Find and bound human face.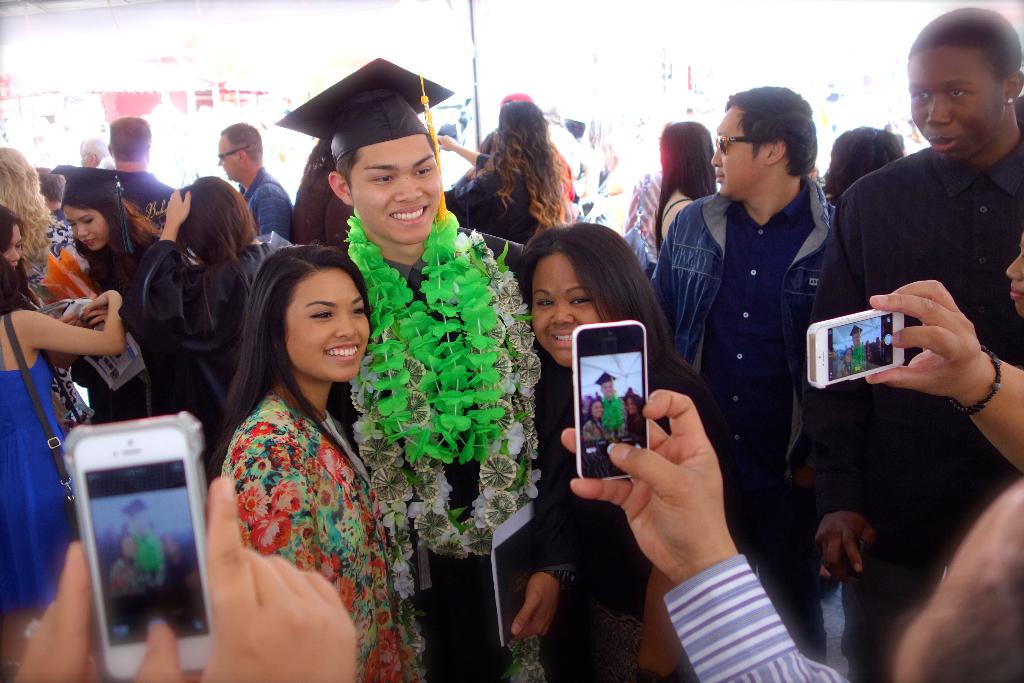
Bound: <box>350,136,446,251</box>.
